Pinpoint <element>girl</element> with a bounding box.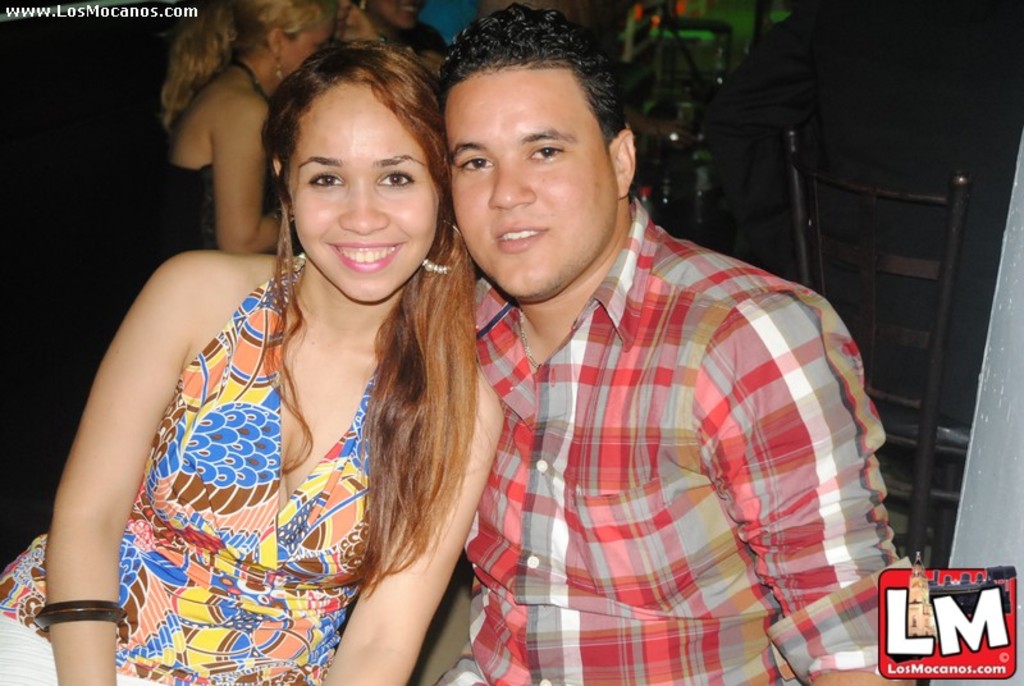
[0,40,509,685].
